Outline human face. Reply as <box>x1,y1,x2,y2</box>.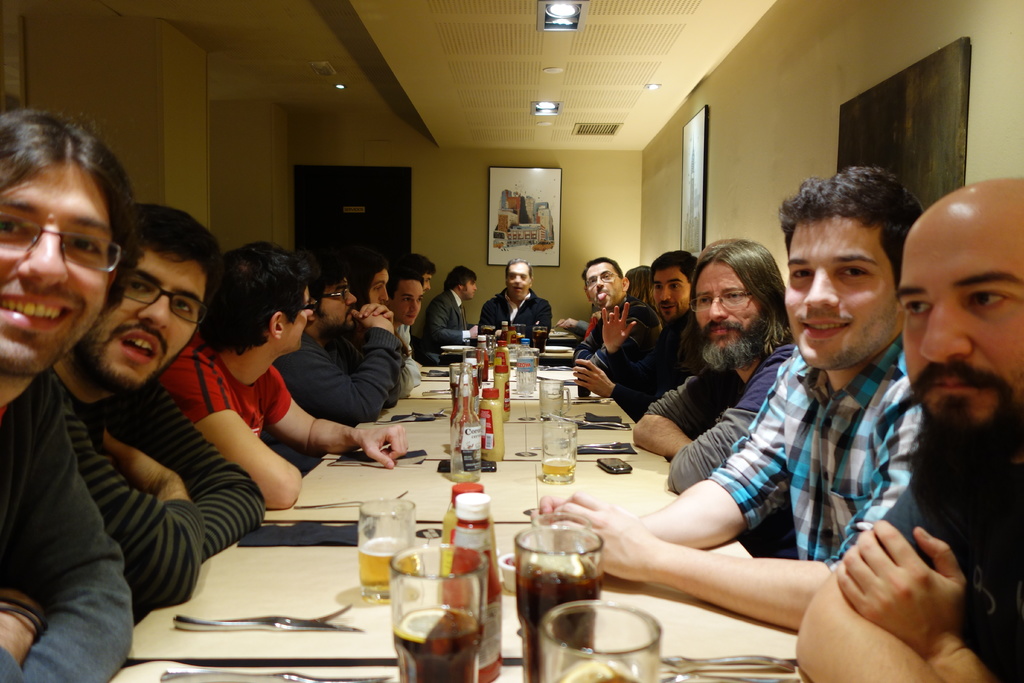
<box>372,265,390,306</box>.
